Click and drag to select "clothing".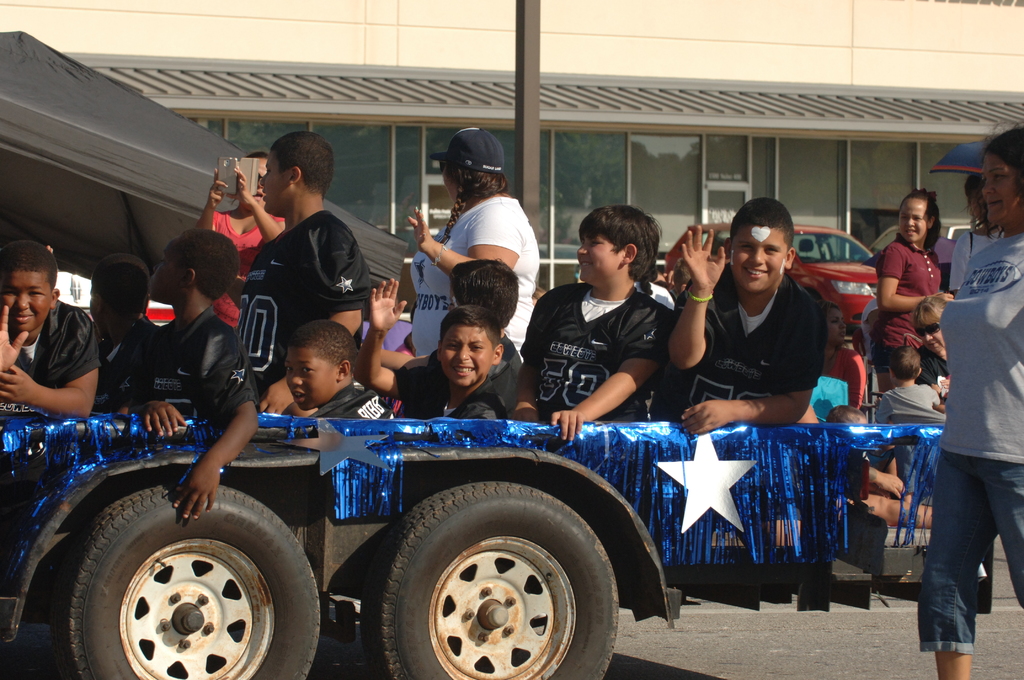
Selection: <bbox>407, 195, 542, 373</bbox>.
